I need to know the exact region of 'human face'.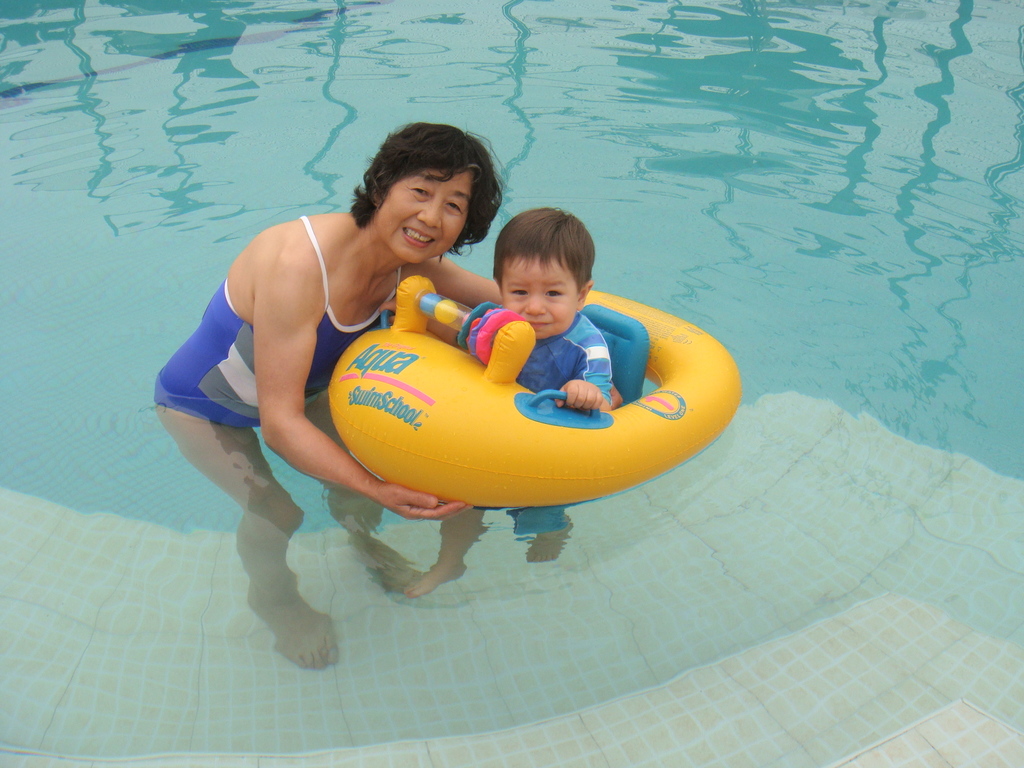
Region: box(386, 171, 469, 259).
